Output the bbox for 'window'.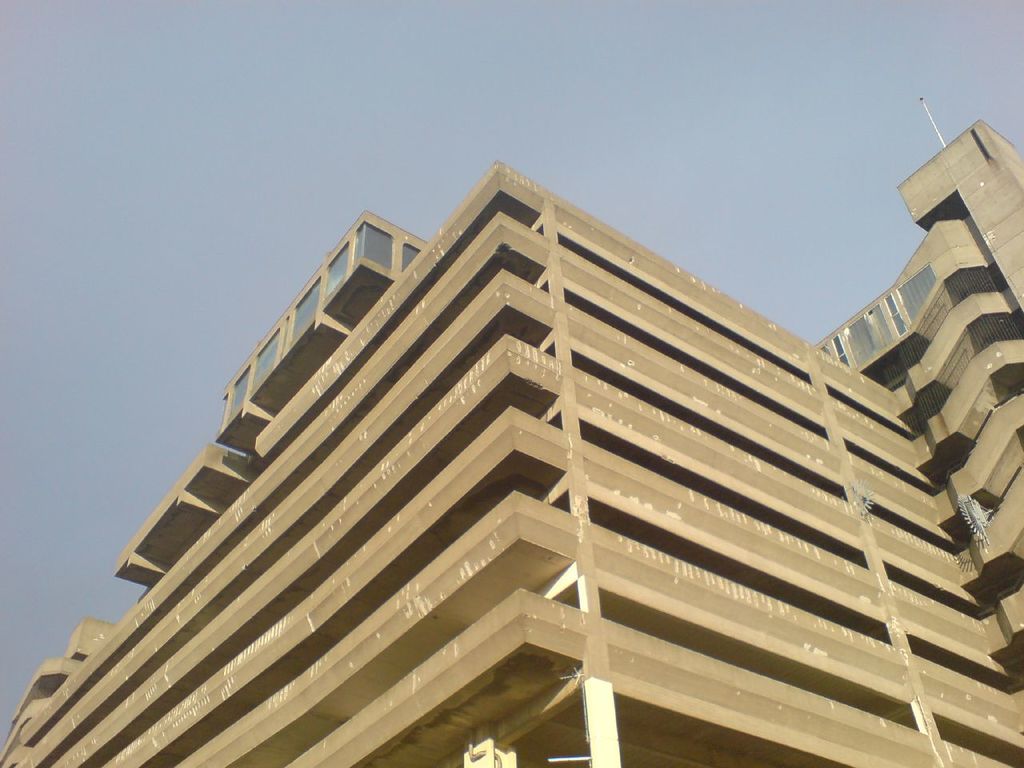
<region>353, 222, 393, 267</region>.
